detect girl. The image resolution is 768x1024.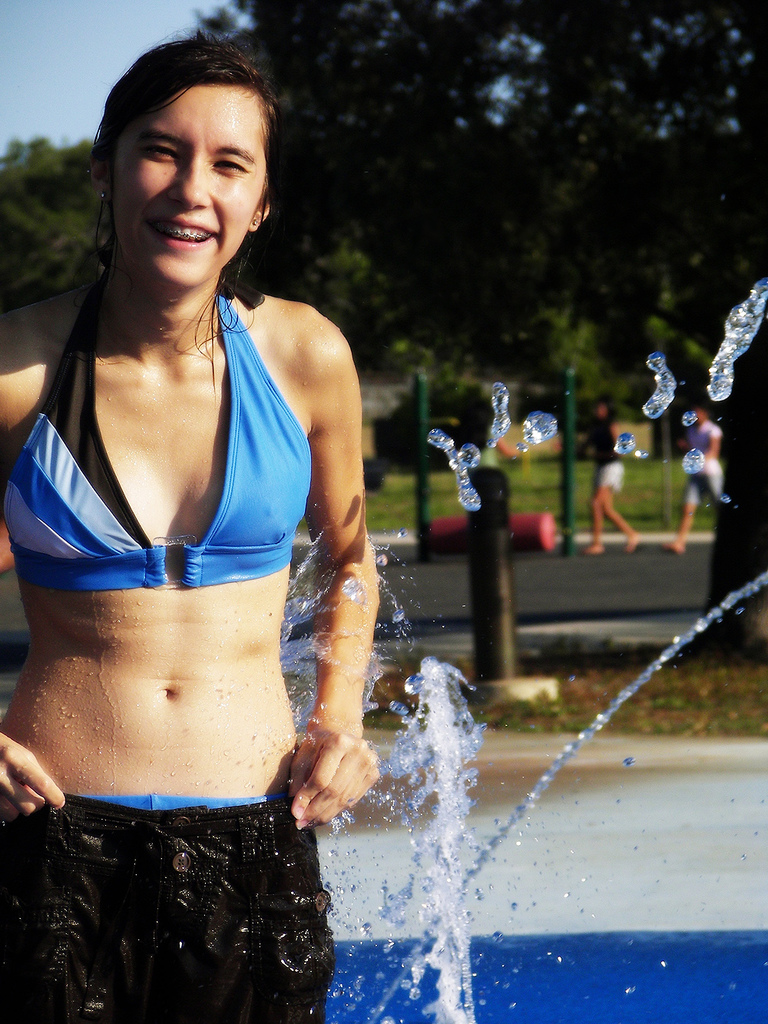
l=0, t=30, r=382, b=1023.
